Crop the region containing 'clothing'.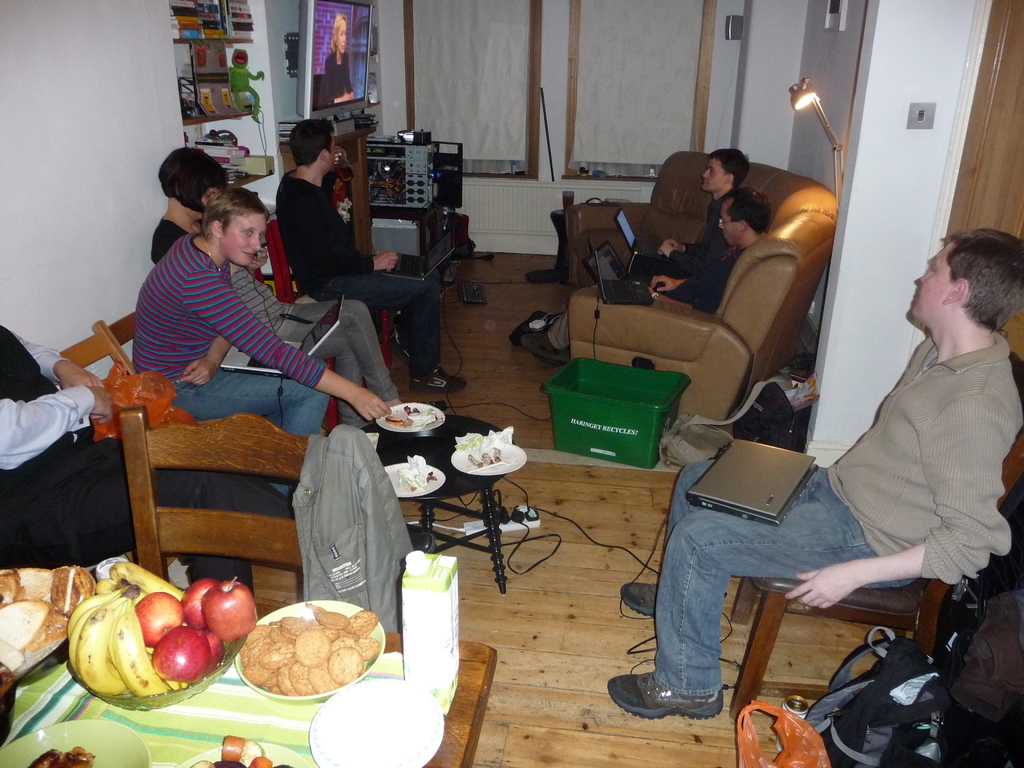
Crop region: crop(0, 321, 298, 598).
